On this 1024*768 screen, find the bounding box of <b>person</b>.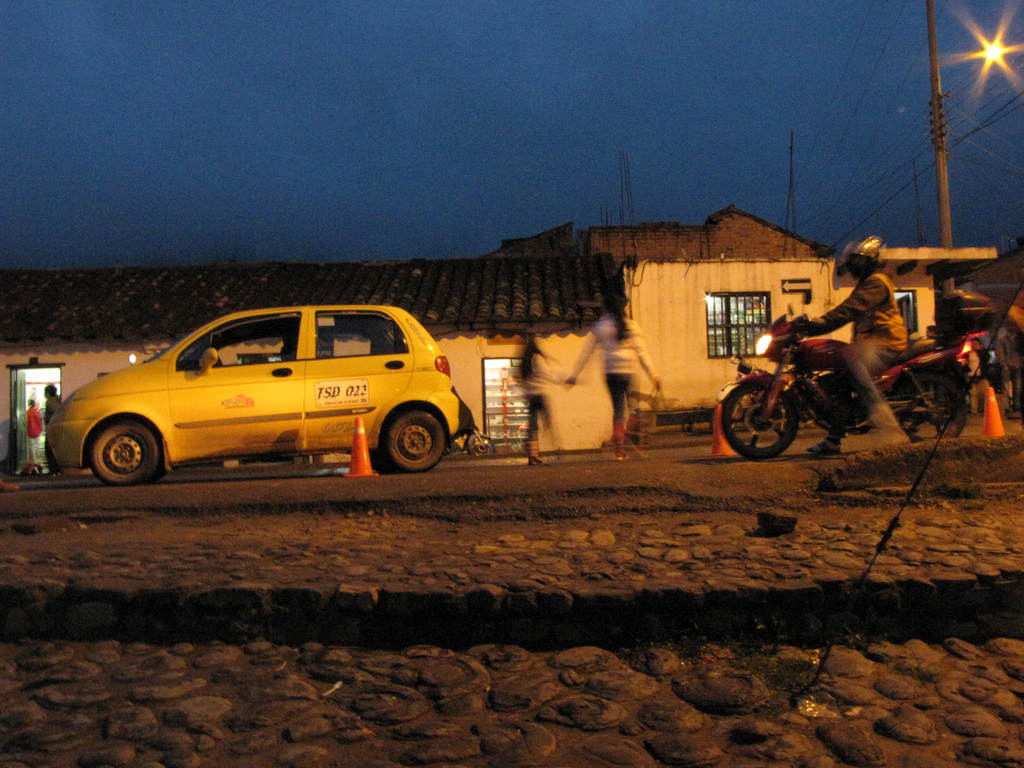
Bounding box: box(783, 258, 915, 454).
